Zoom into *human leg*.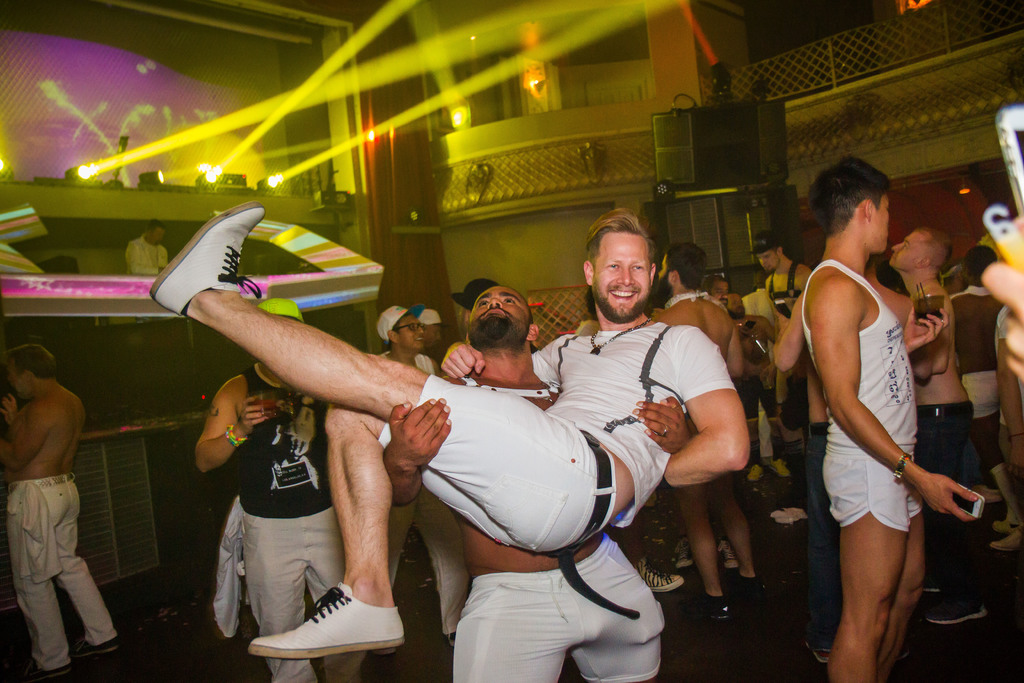
Zoom target: l=565, t=545, r=652, b=682.
